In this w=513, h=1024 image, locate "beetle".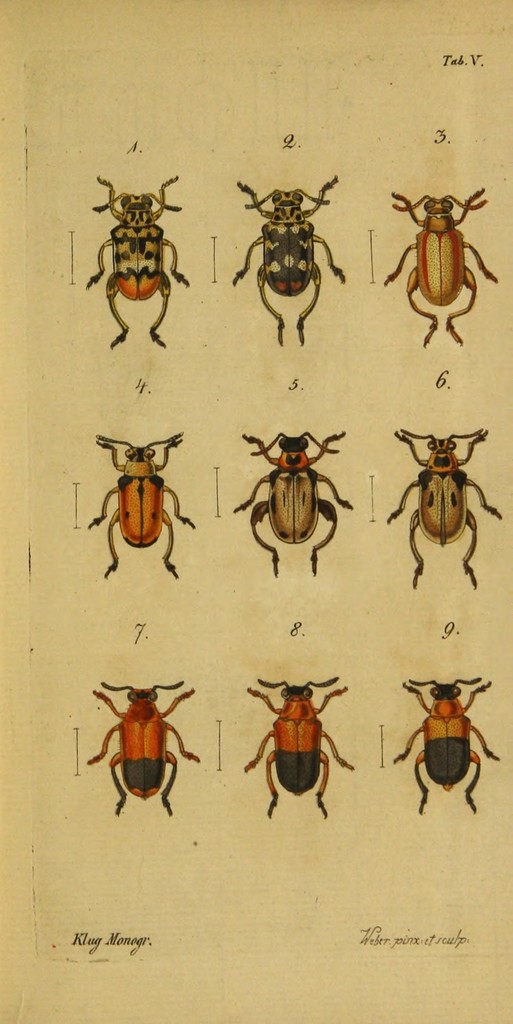
Bounding box: box(90, 410, 188, 572).
